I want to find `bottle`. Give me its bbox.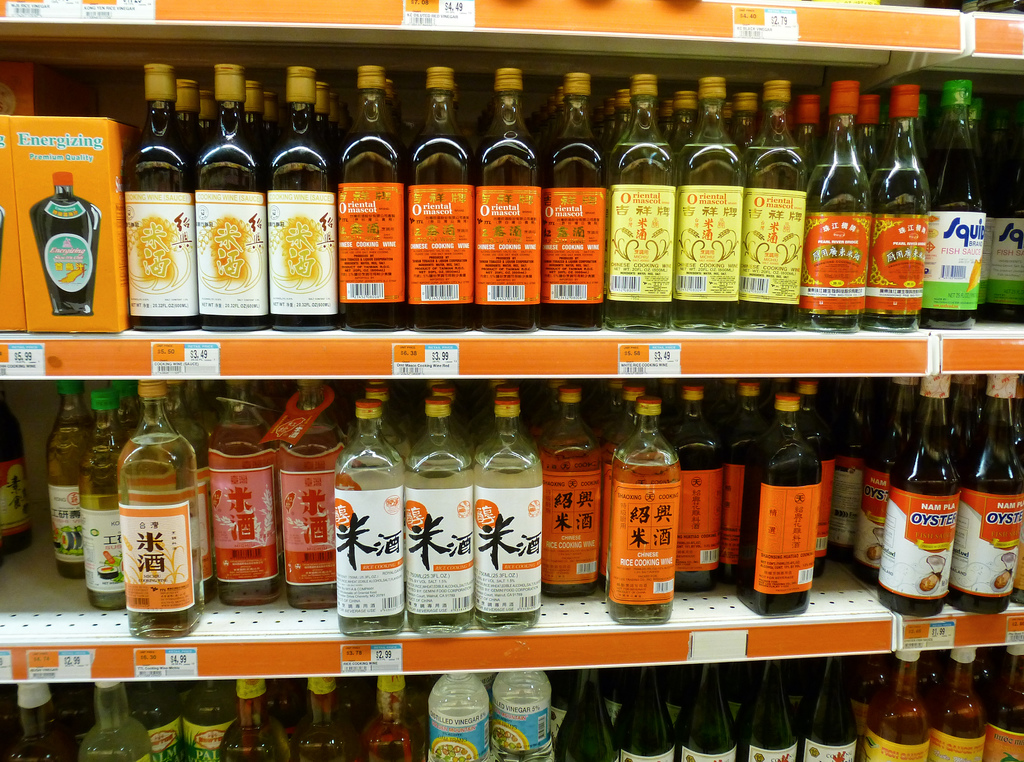
l=209, t=383, r=283, b=603.
